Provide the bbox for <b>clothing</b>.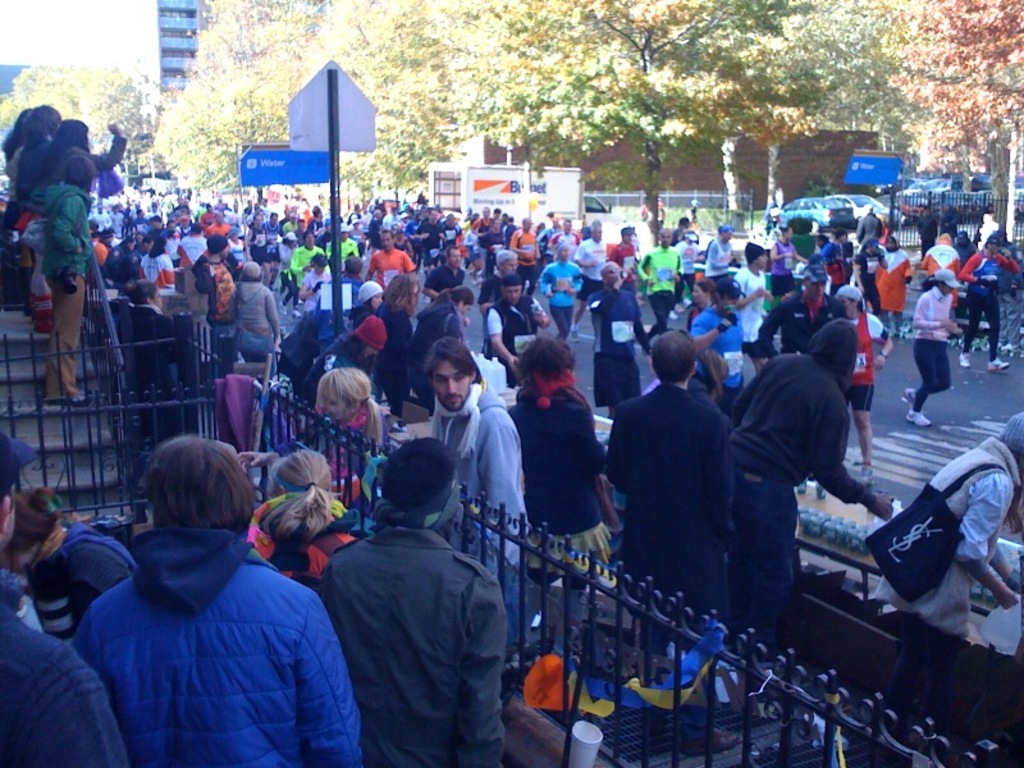
361, 253, 410, 293.
